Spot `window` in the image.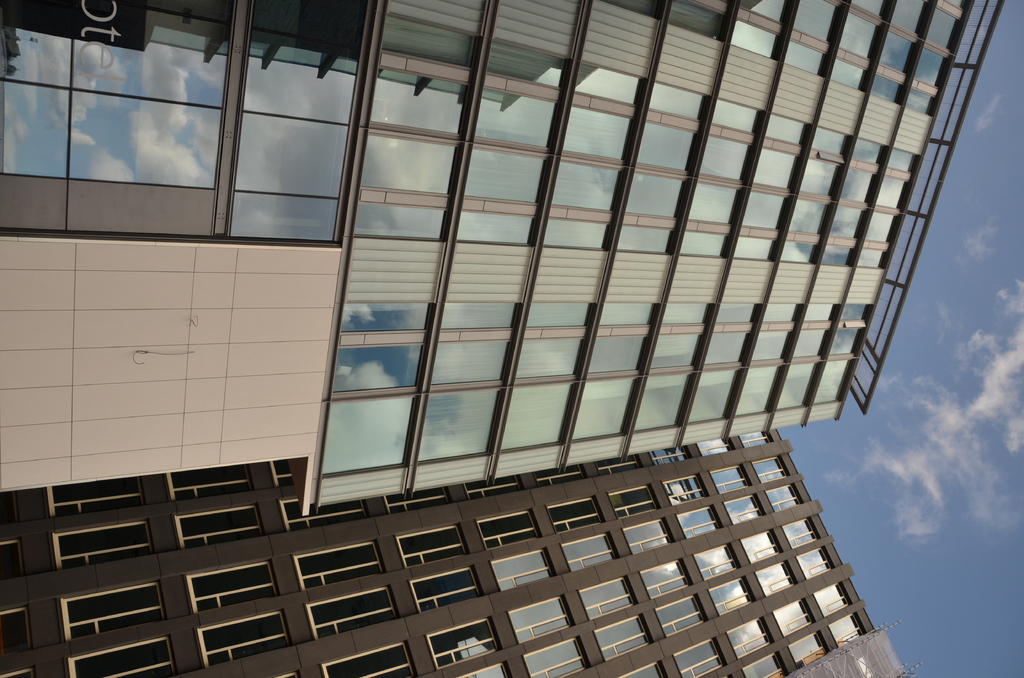
`window` found at {"left": 809, "top": 587, "right": 847, "bottom": 620}.
